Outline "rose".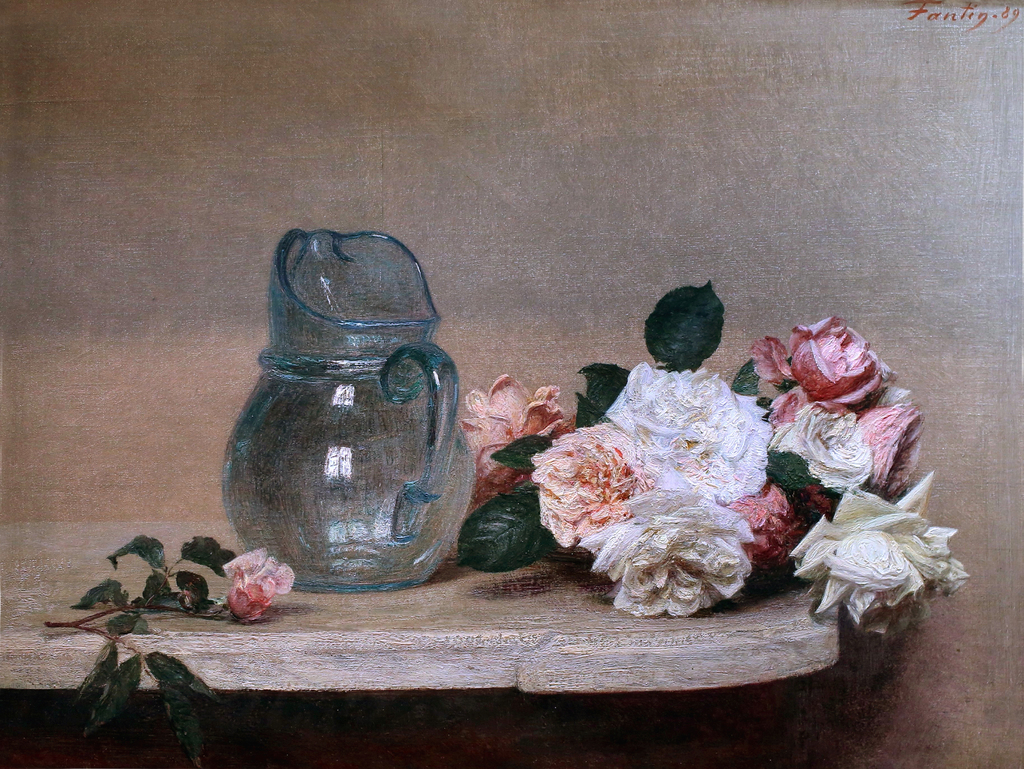
Outline: {"x1": 221, "y1": 546, "x2": 296, "y2": 626}.
